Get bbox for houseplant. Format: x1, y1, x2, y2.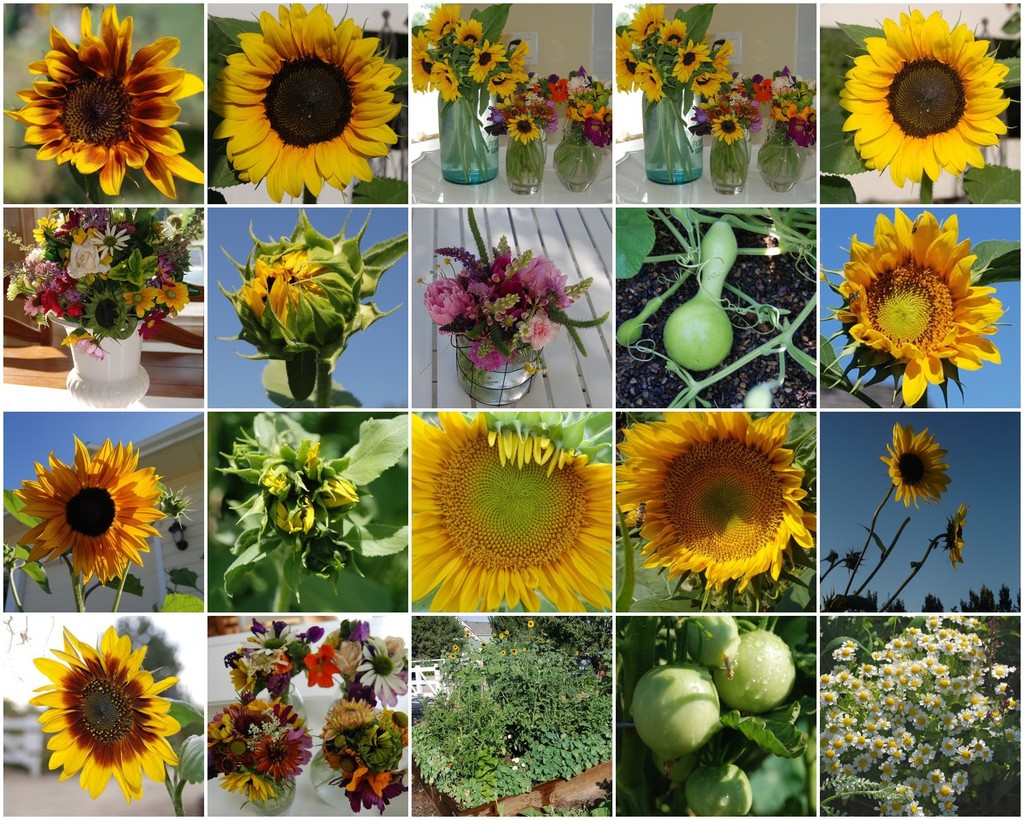
689, 65, 778, 195.
